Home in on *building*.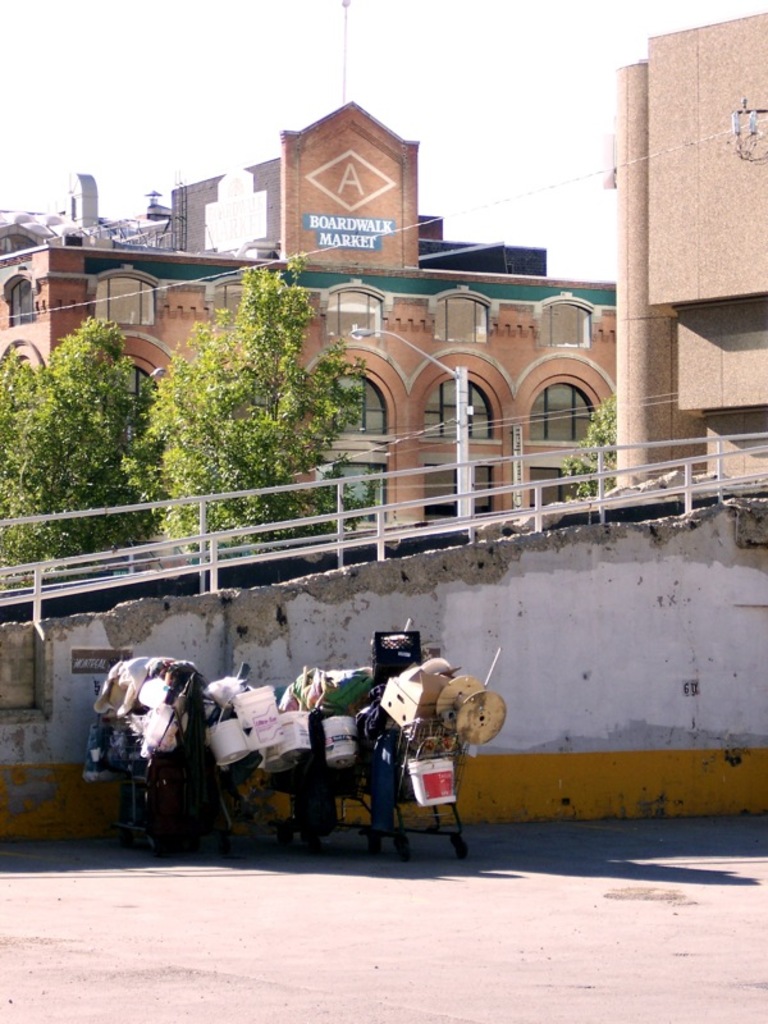
Homed in at 616, 14, 767, 498.
